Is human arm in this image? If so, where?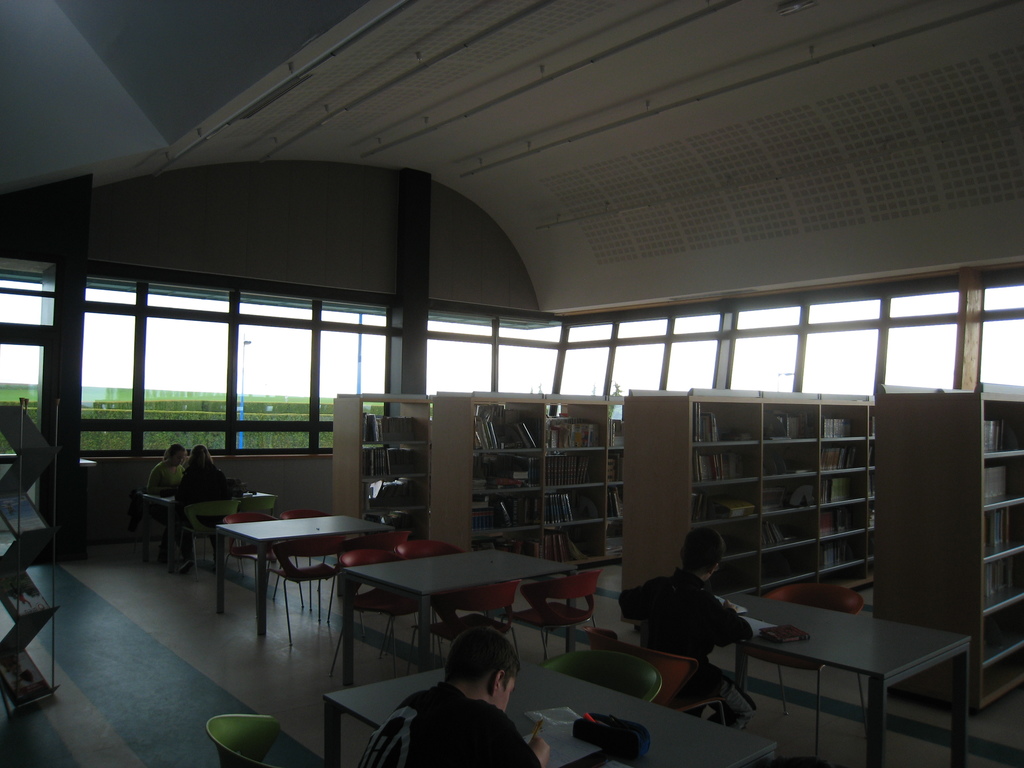
Yes, at 492,719,552,767.
